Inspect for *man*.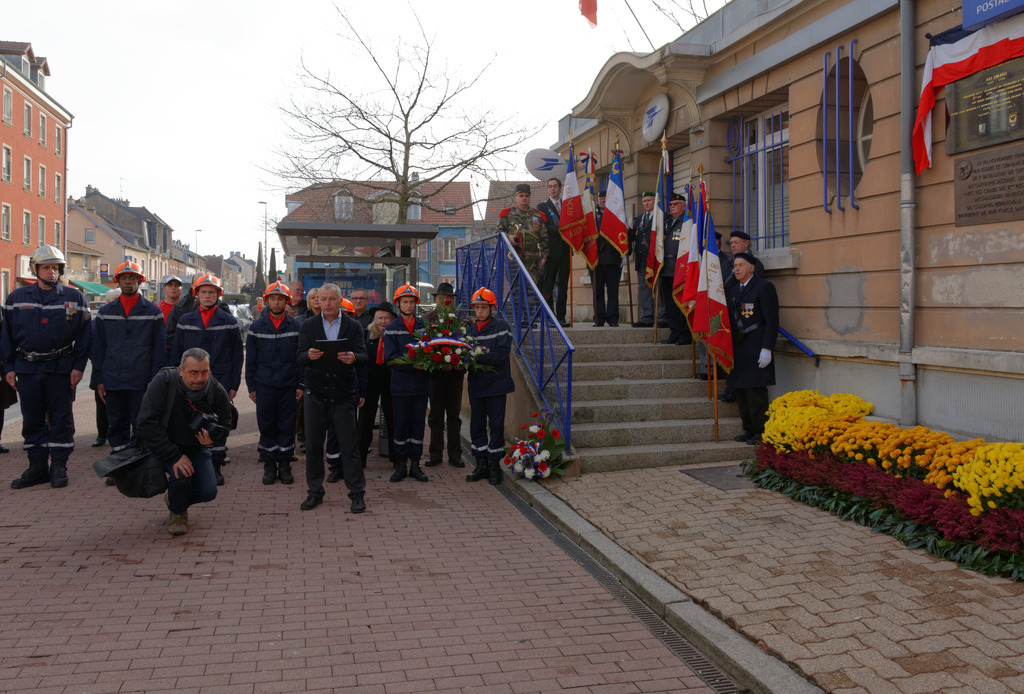
Inspection: <bbox>719, 253, 783, 442</bbox>.
